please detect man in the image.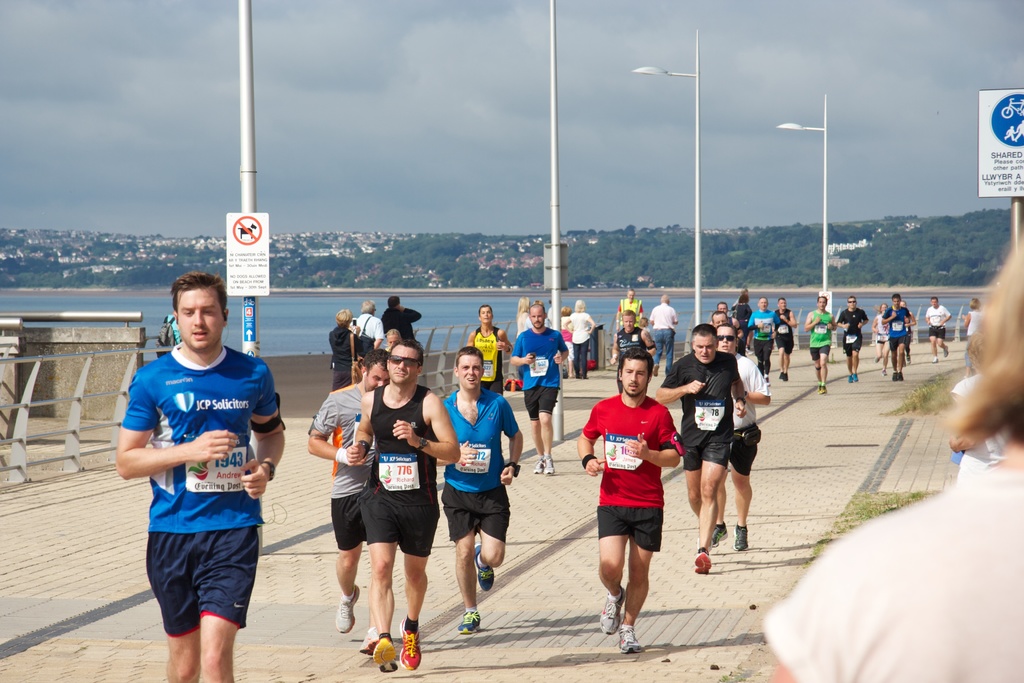
box=[305, 352, 390, 654].
